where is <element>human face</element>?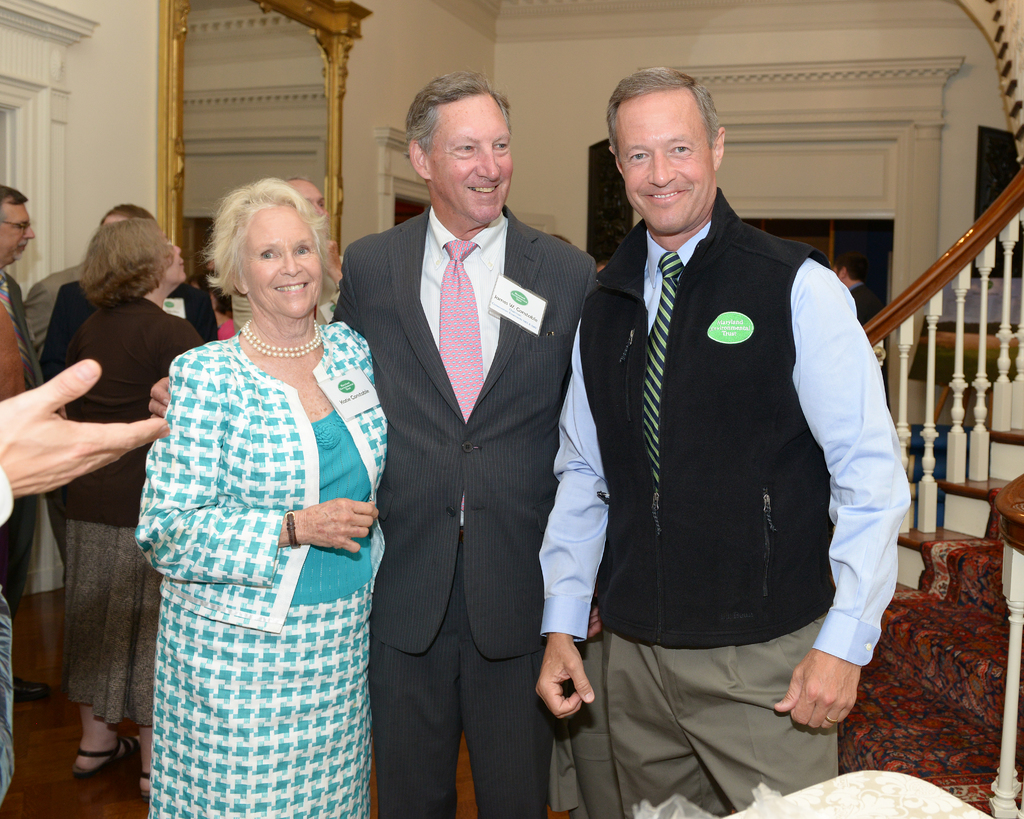
left=0, top=201, right=36, bottom=262.
